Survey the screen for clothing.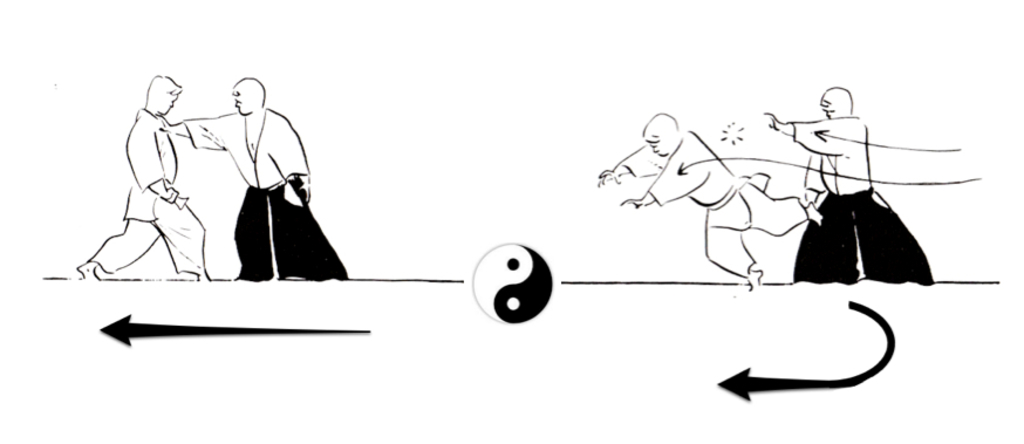
Survey found: left=616, top=127, right=804, bottom=281.
